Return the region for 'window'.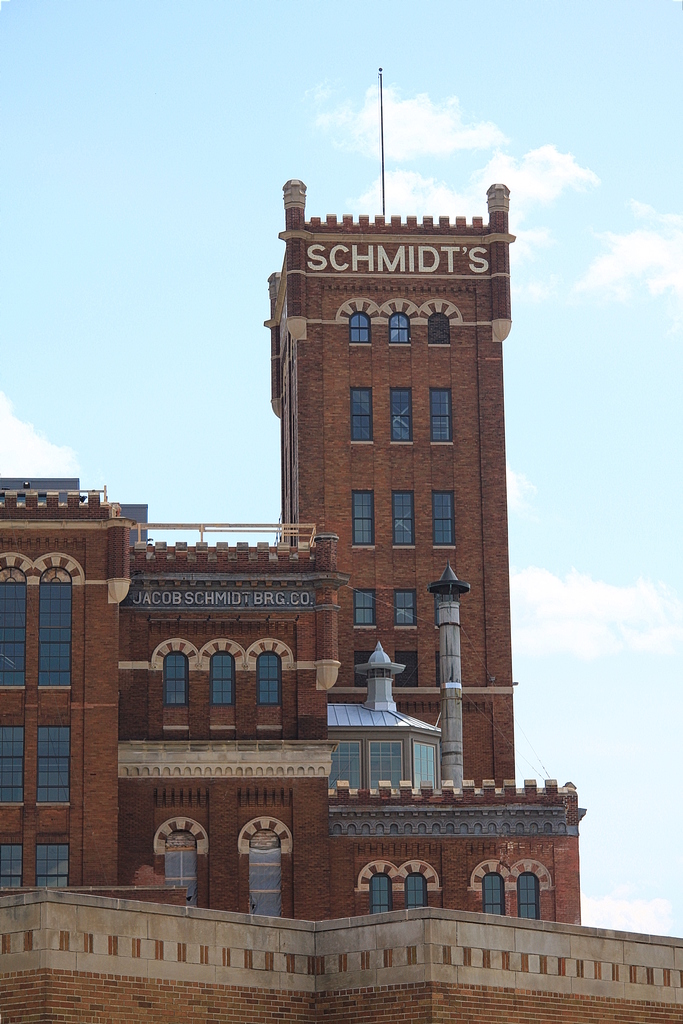
Rect(432, 390, 453, 445).
